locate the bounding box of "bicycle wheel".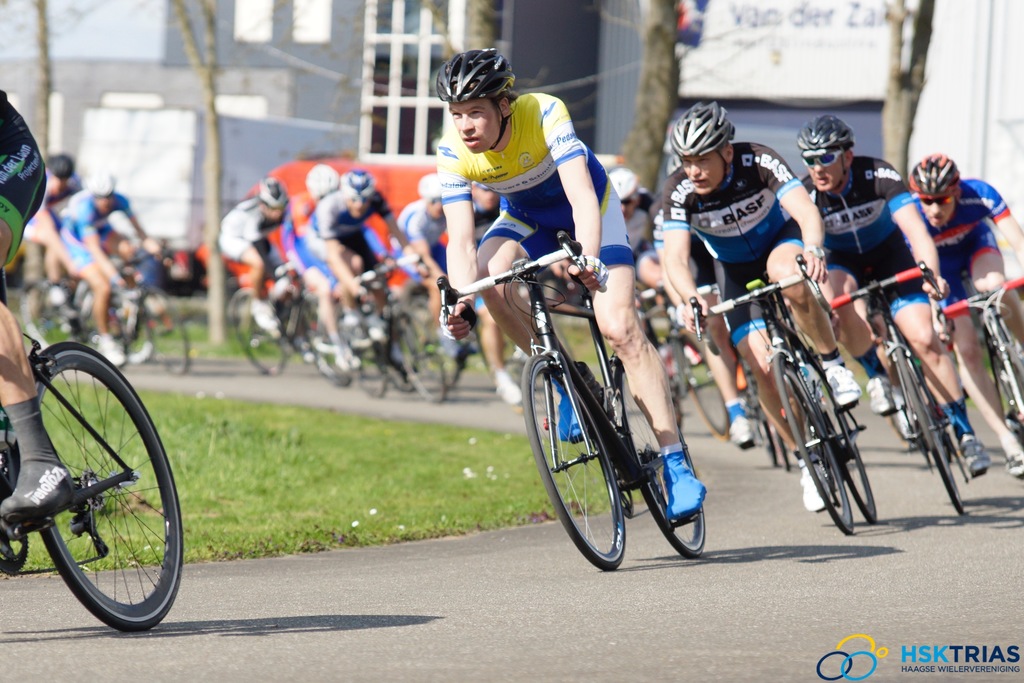
Bounding box: 138, 284, 191, 373.
